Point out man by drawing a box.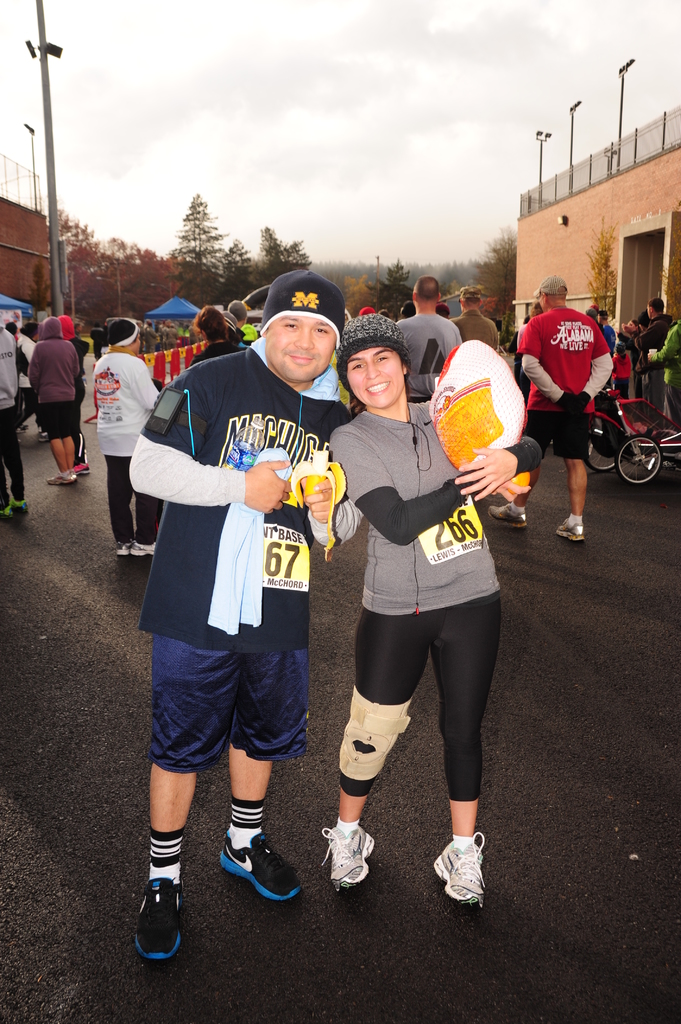
130/273/367/964.
